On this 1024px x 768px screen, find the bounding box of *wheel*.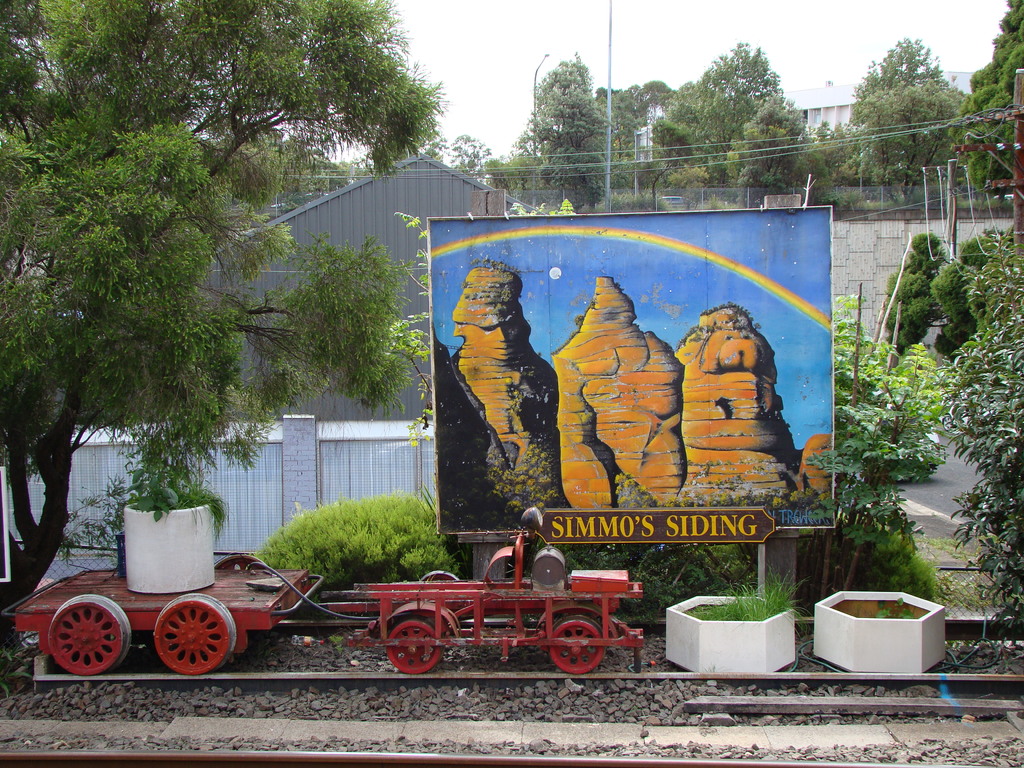
Bounding box: bbox=[153, 593, 237, 675].
